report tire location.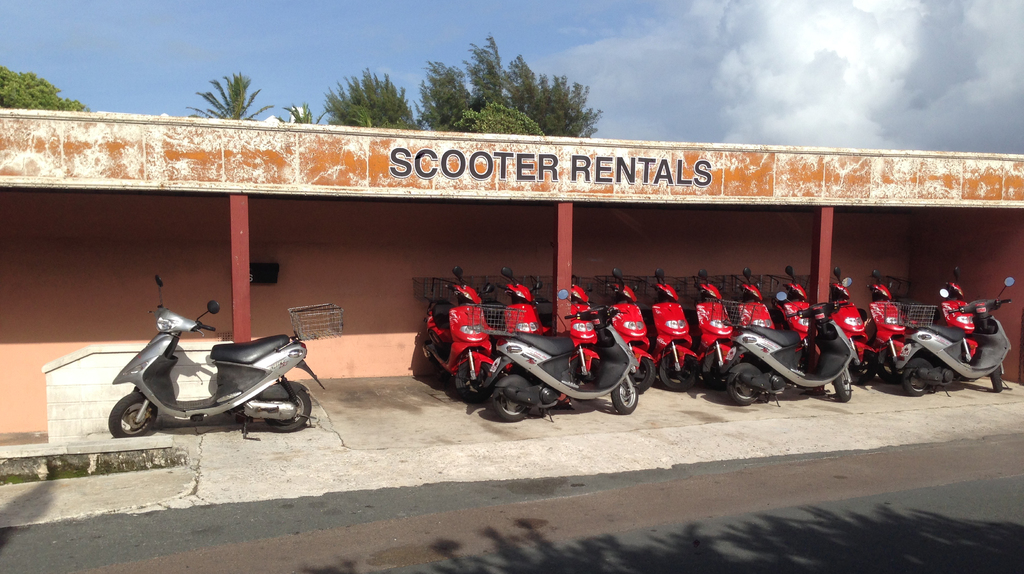
Report: Rect(875, 349, 910, 381).
